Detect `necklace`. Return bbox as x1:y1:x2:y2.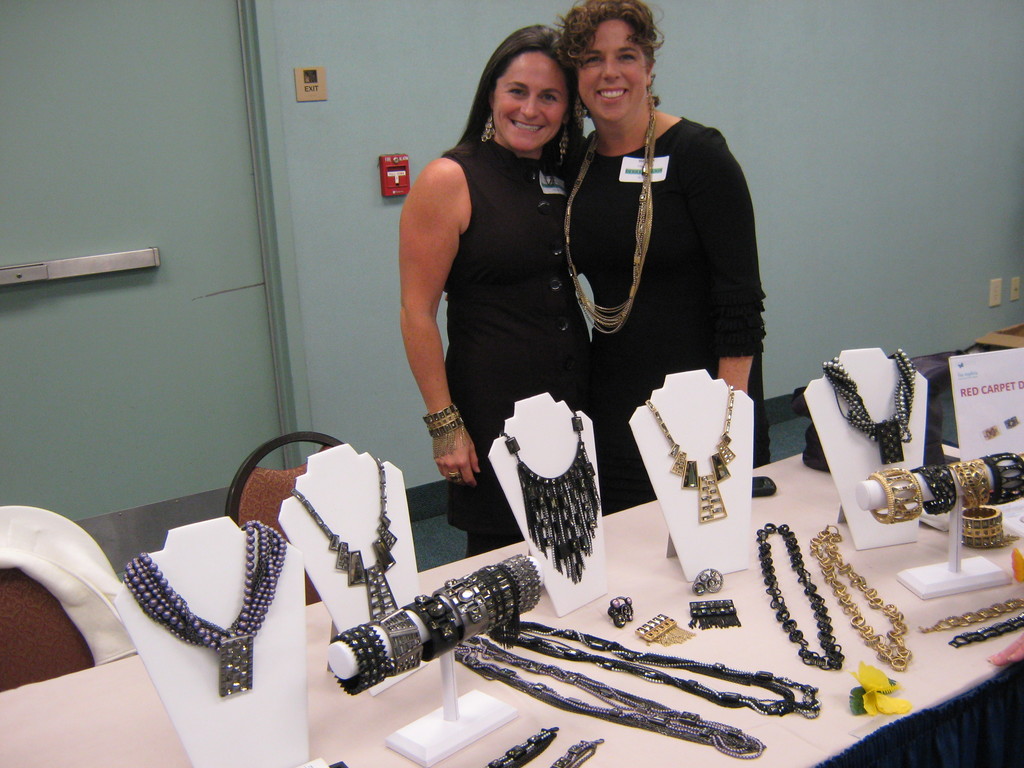
810:524:908:668.
